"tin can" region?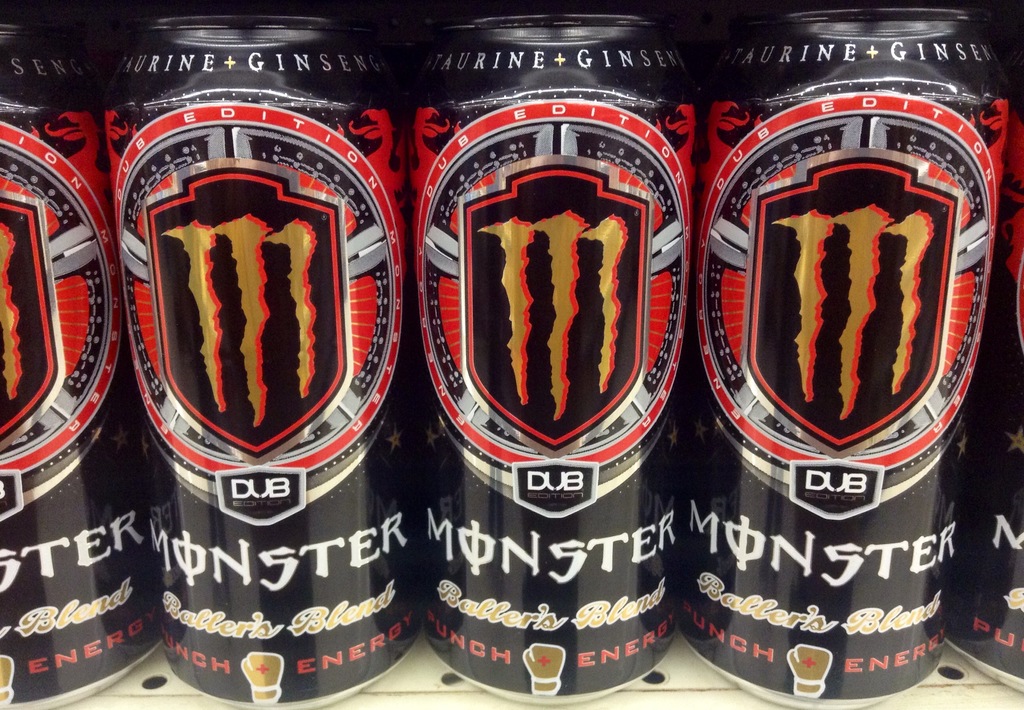
<region>101, 13, 409, 707</region>
